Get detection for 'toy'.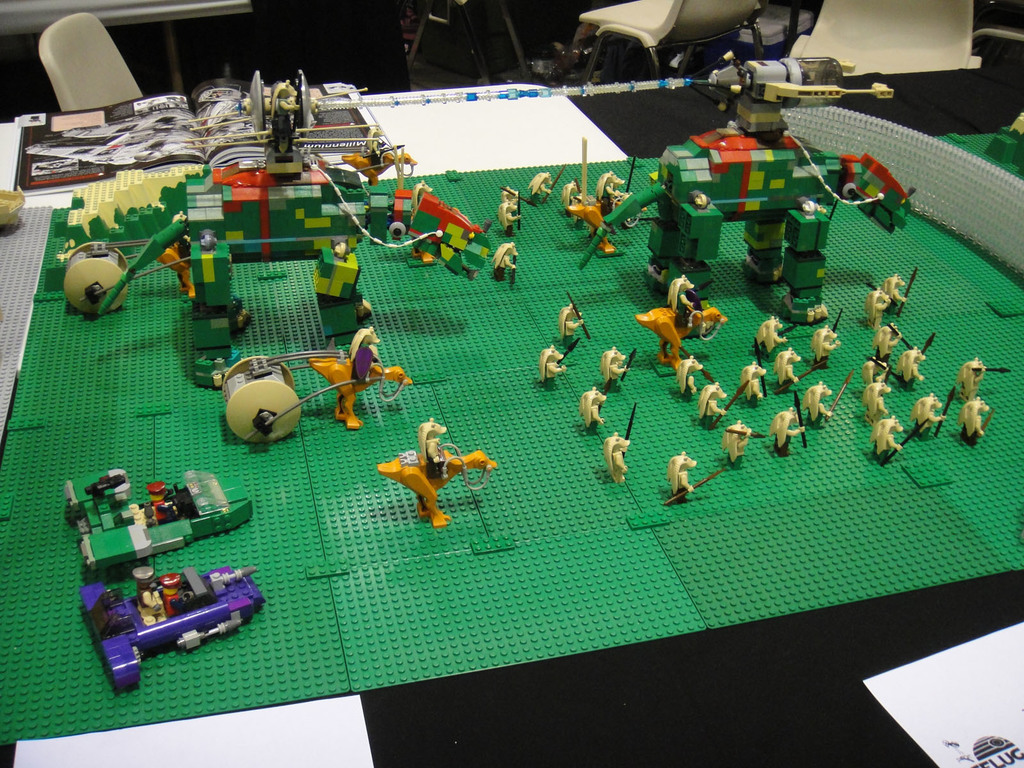
Detection: 743:339:769:404.
